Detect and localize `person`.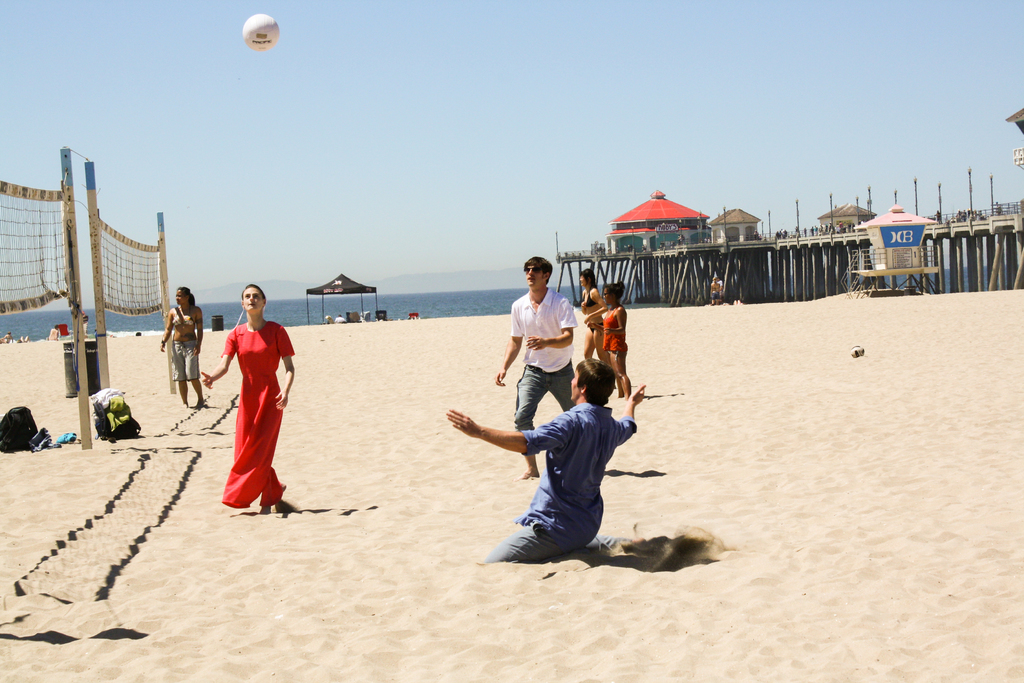
Localized at box(160, 285, 204, 403).
